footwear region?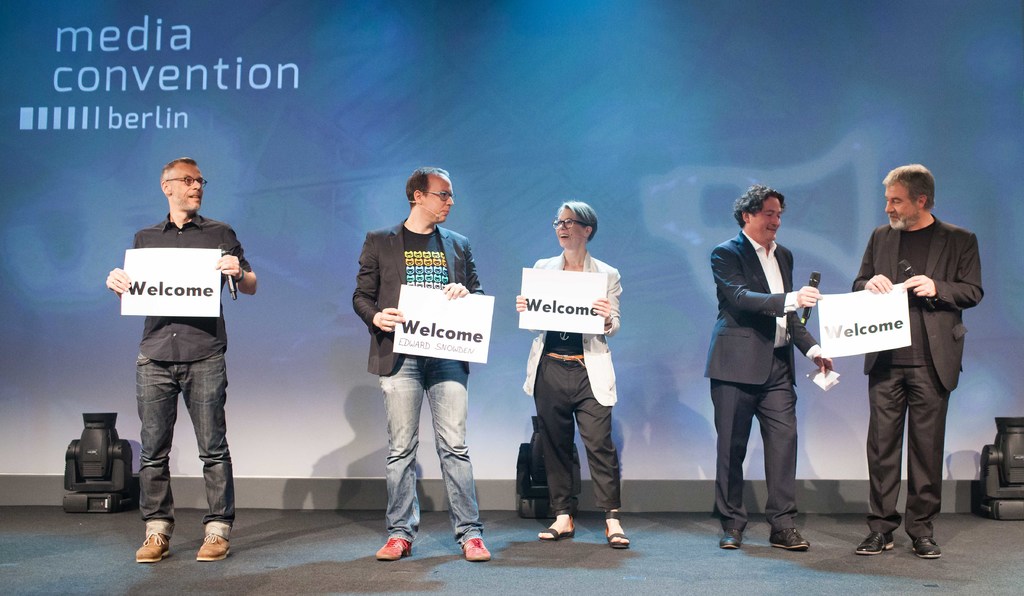
bbox(461, 535, 491, 560)
